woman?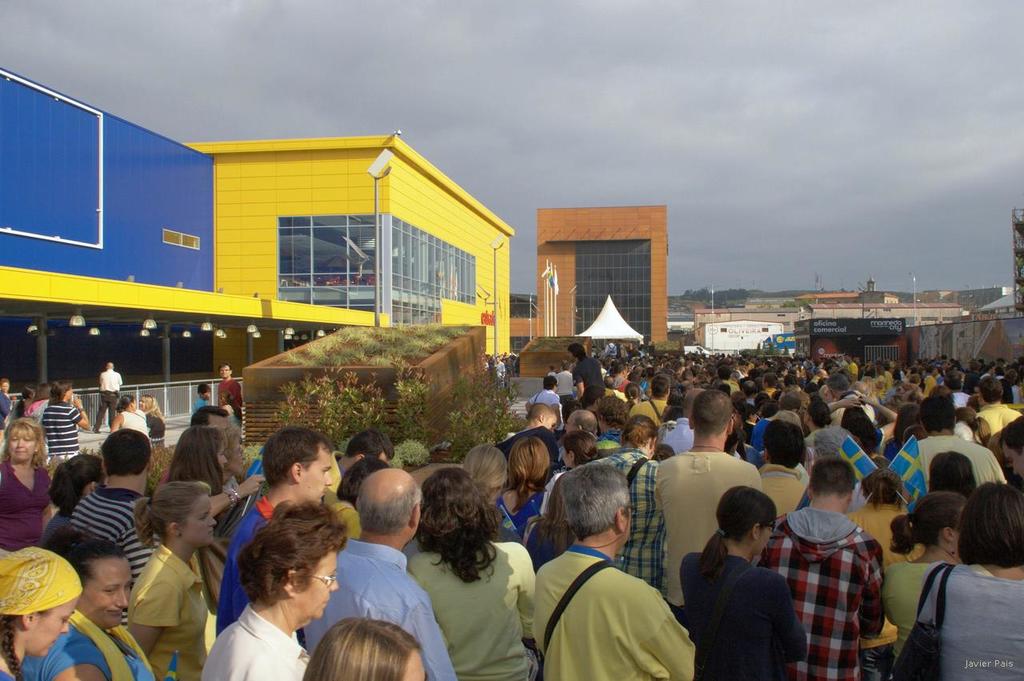
146 391 166 459
